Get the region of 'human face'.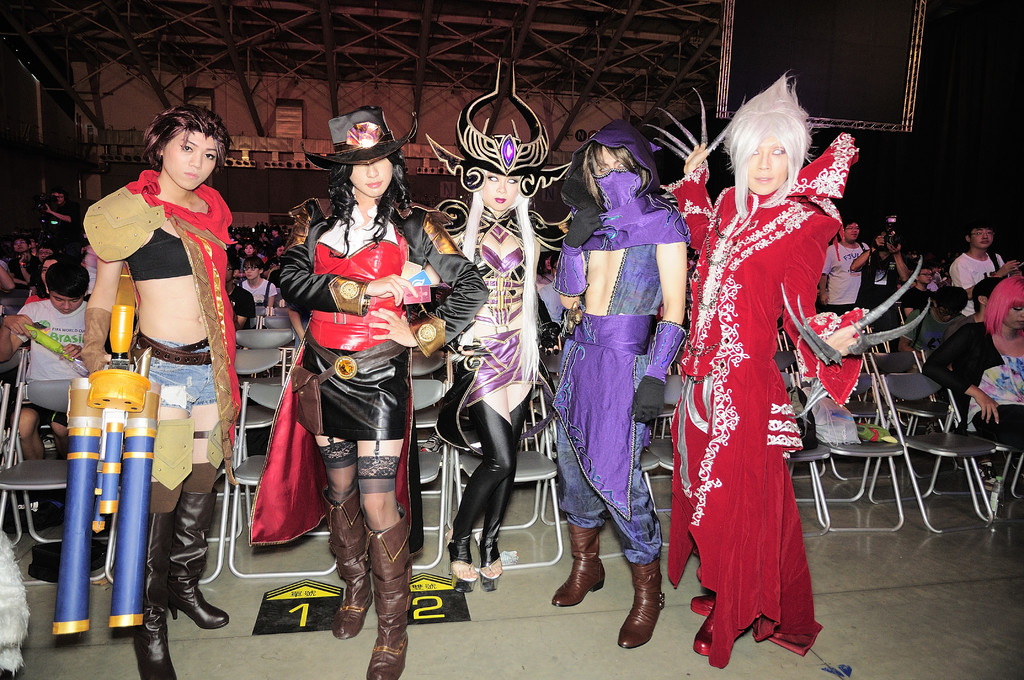
detection(934, 304, 957, 320).
